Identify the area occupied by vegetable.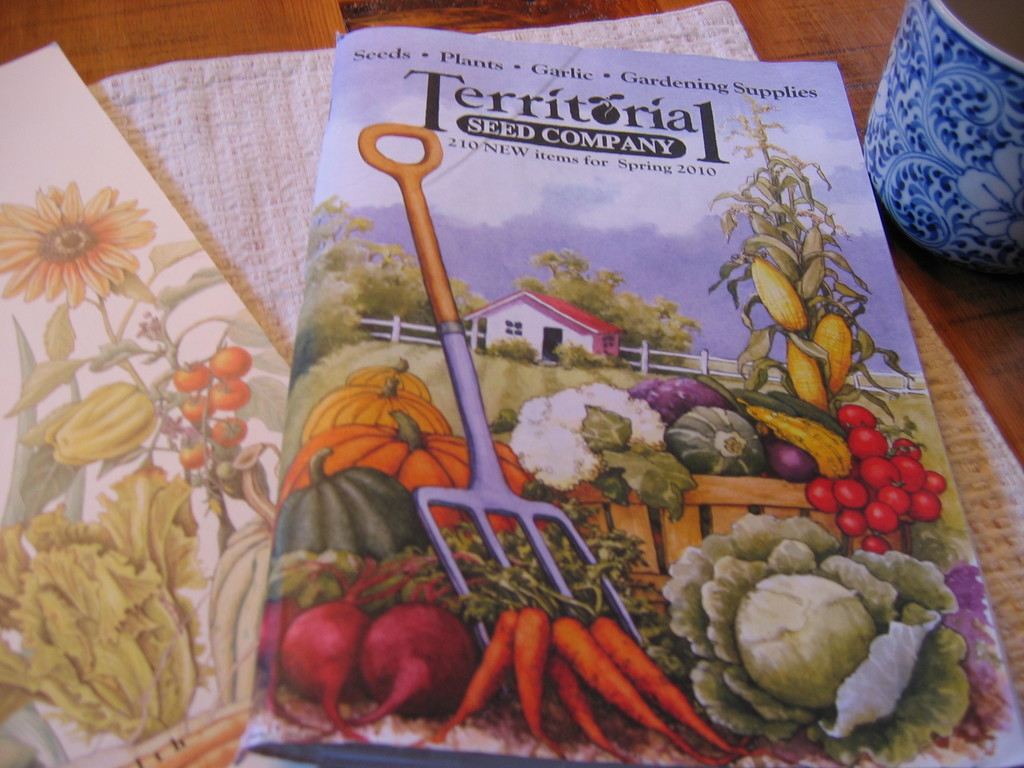
Area: x1=664 y1=544 x2=952 y2=744.
